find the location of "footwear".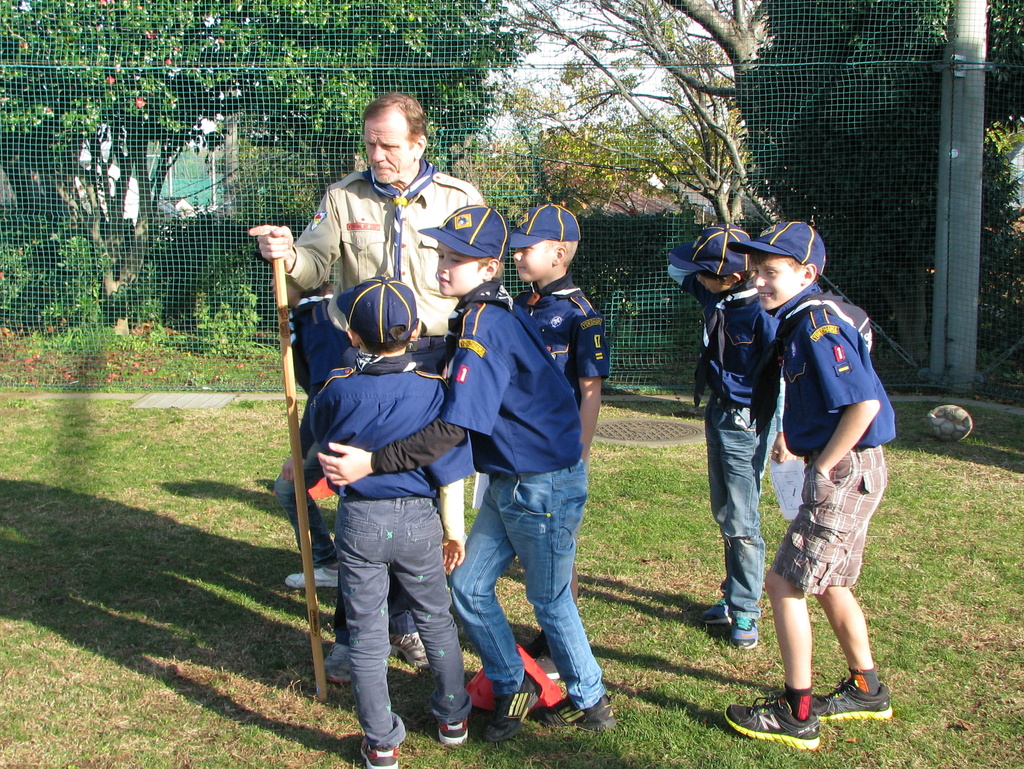
Location: 438 724 468 745.
